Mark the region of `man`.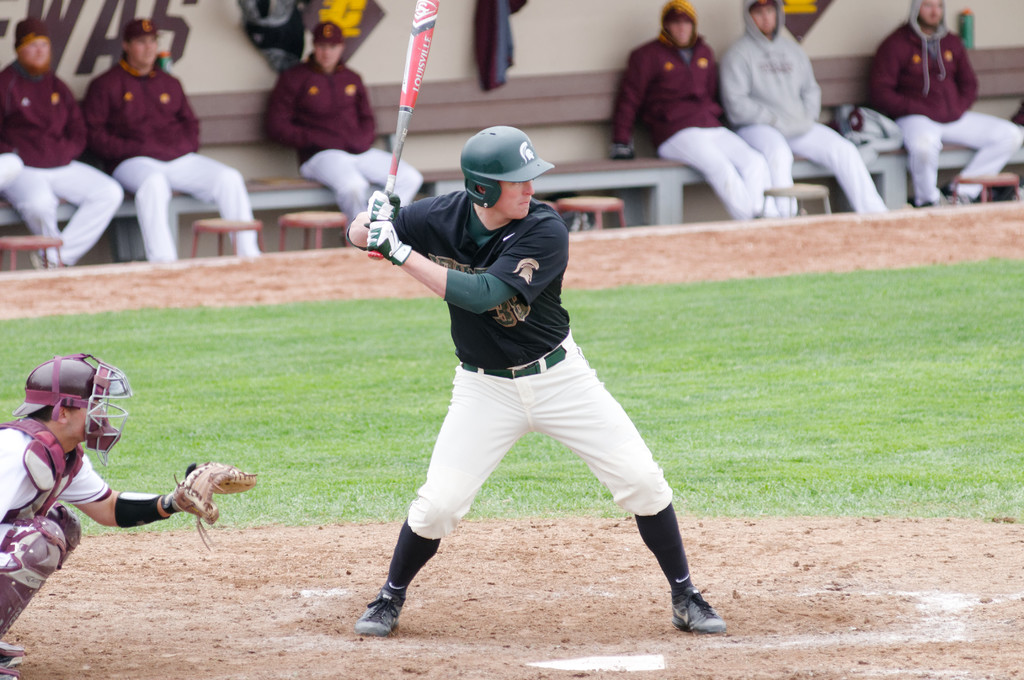
Region: bbox=[0, 354, 202, 679].
